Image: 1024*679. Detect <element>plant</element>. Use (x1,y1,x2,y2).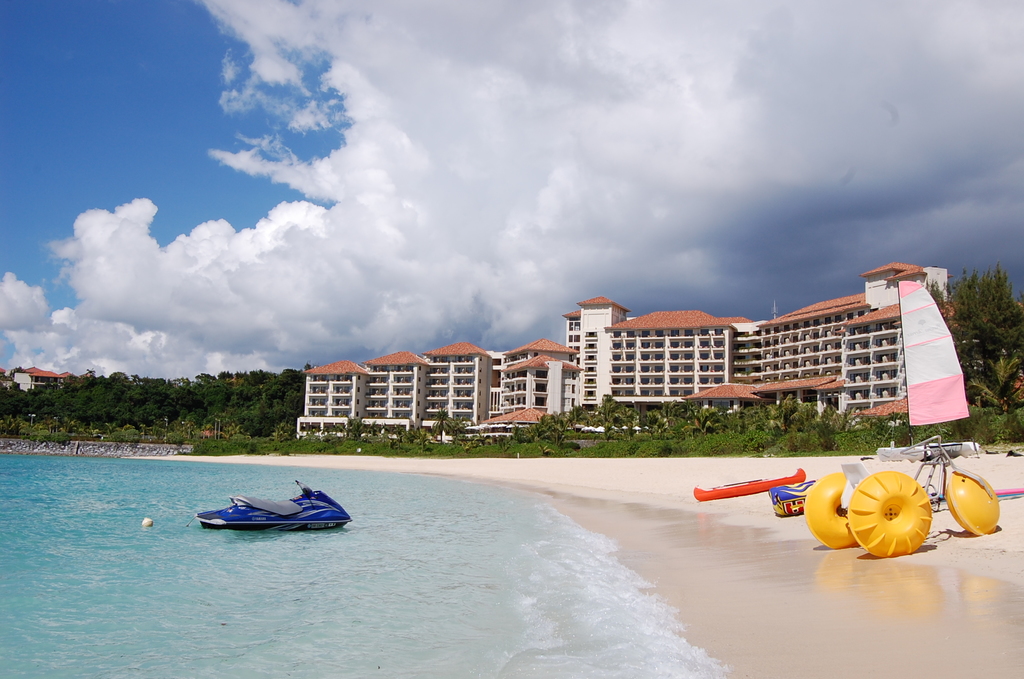
(605,443,635,457).
